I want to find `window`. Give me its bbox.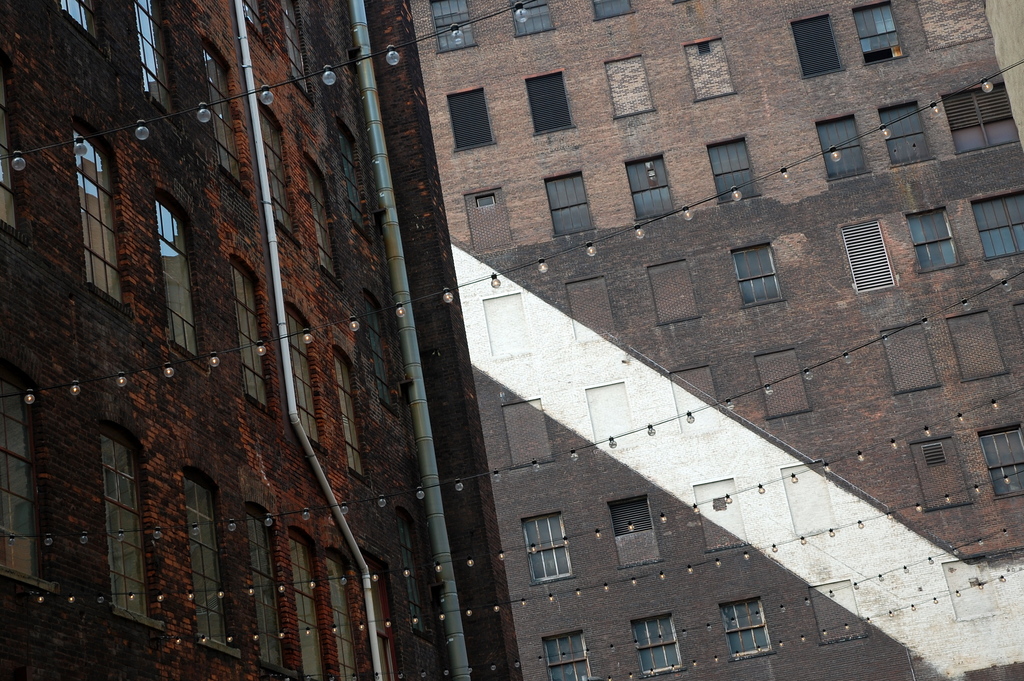
locate(153, 188, 210, 371).
